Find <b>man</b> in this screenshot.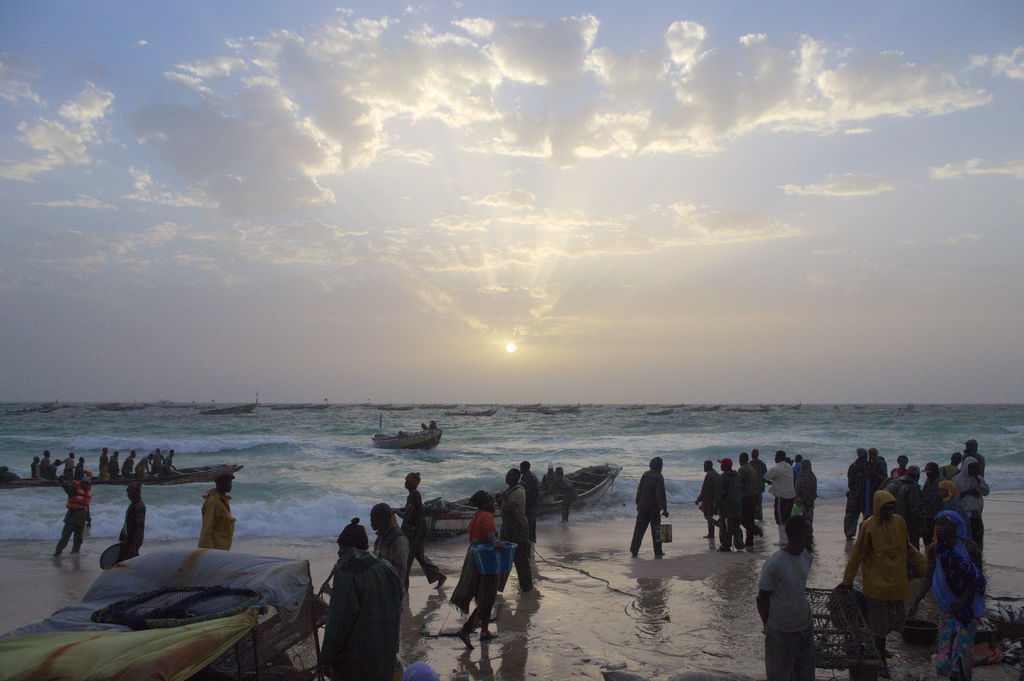
The bounding box for <b>man</b> is [756,514,816,680].
